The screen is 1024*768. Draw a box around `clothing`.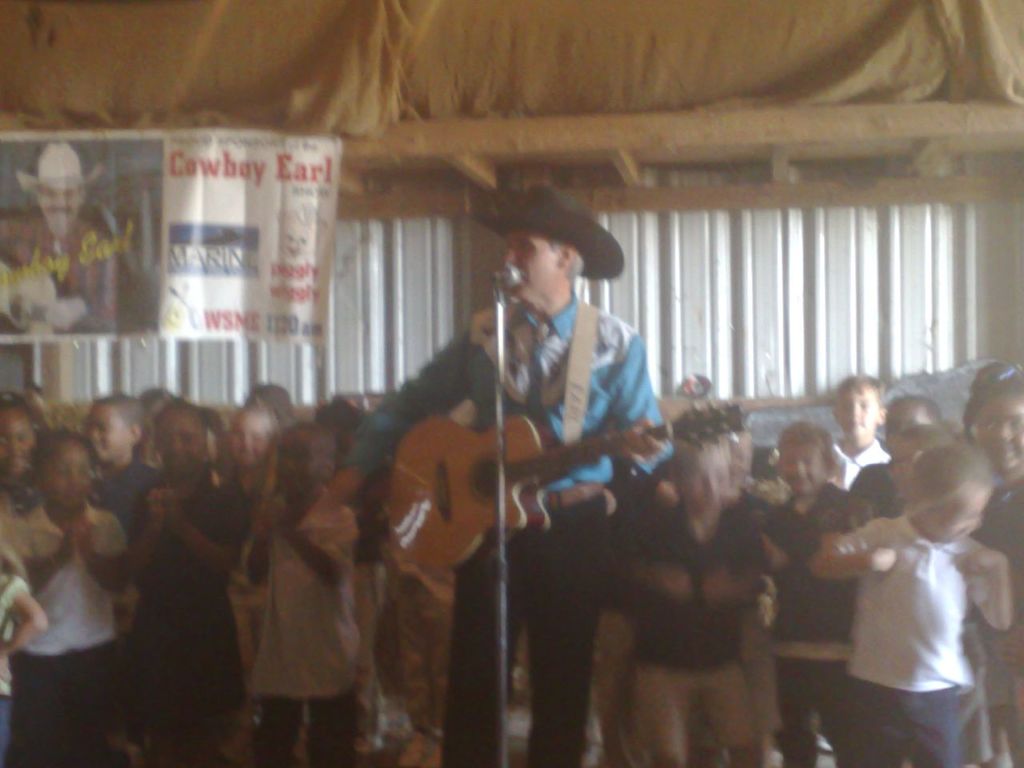
<region>763, 478, 870, 766</region>.
